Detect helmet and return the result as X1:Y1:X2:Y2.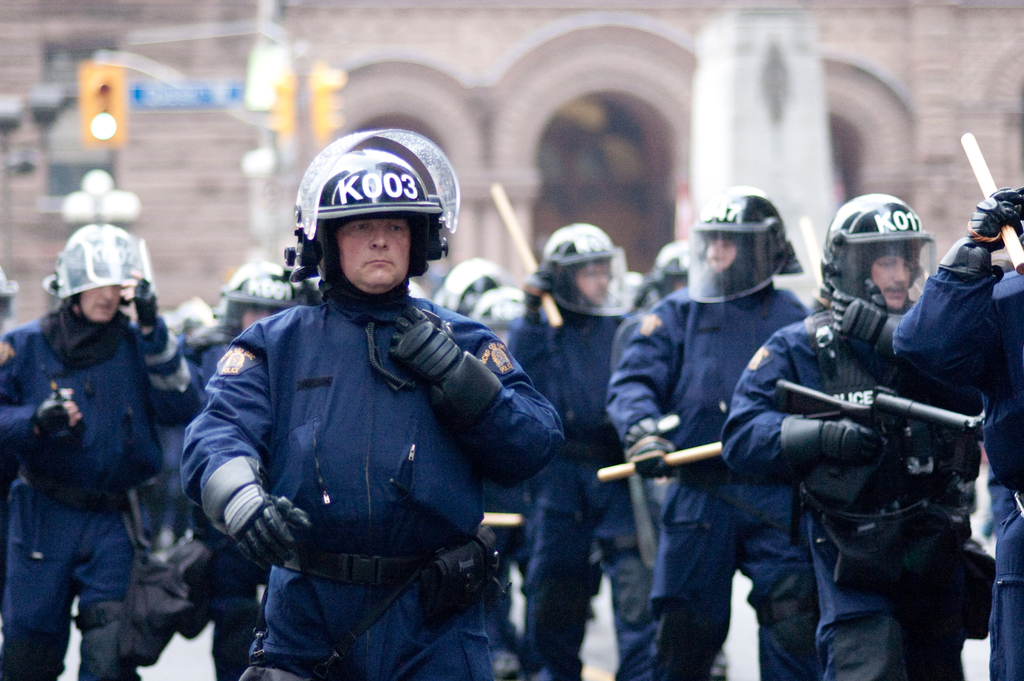
810:197:952:308.
